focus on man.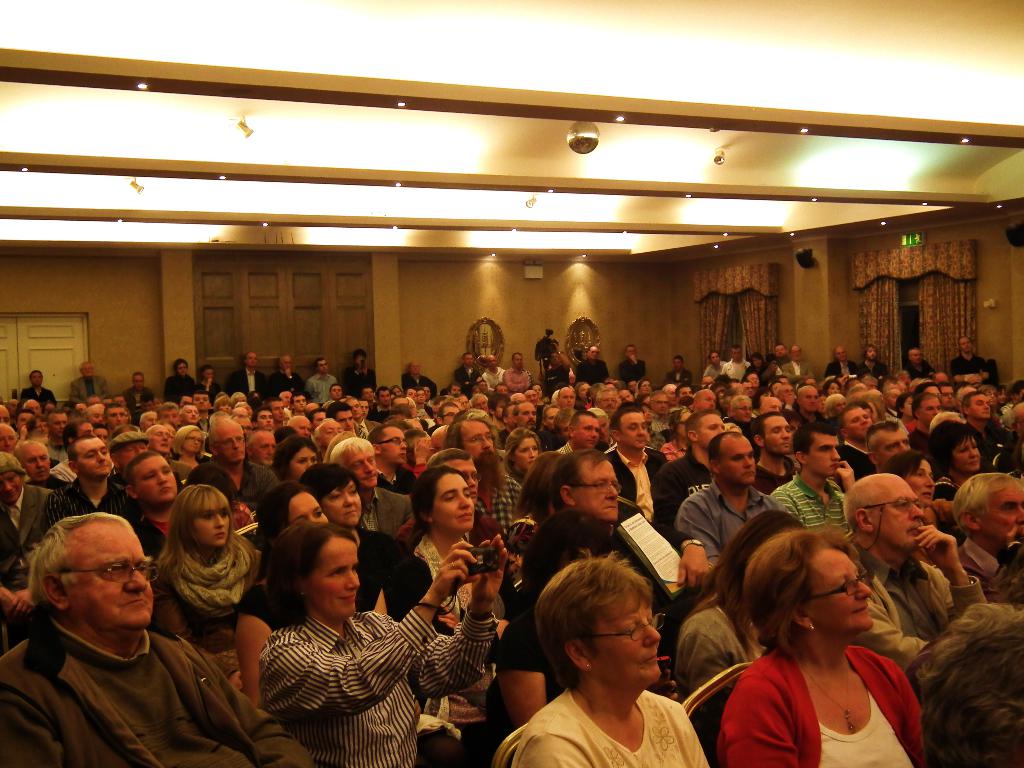
Focused at [x1=556, y1=385, x2=580, y2=414].
